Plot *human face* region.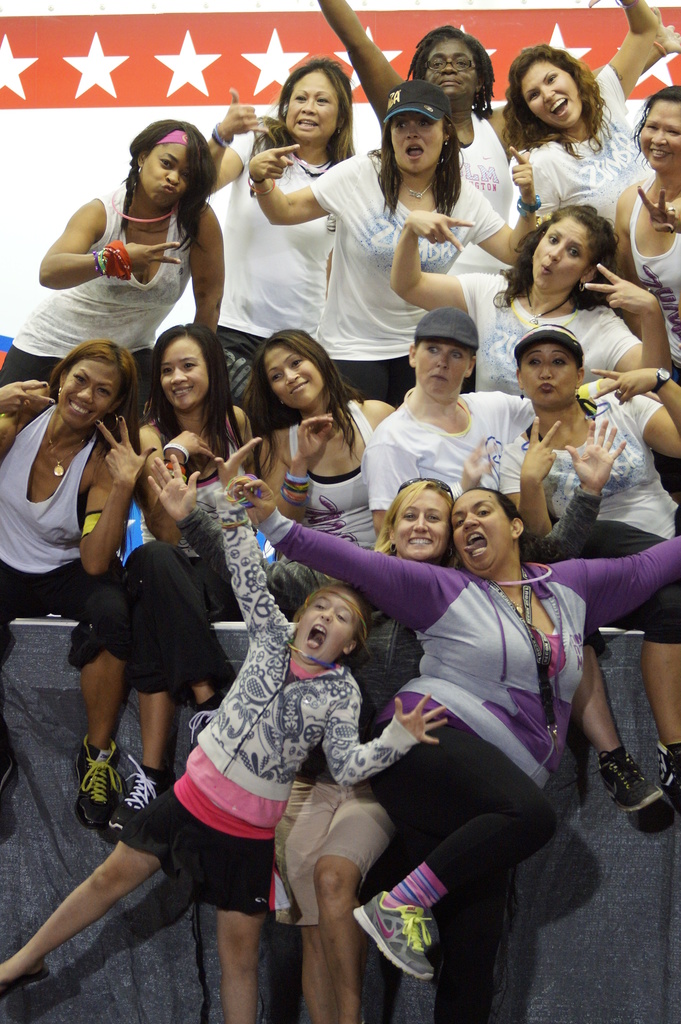
Plotted at detection(427, 36, 479, 99).
